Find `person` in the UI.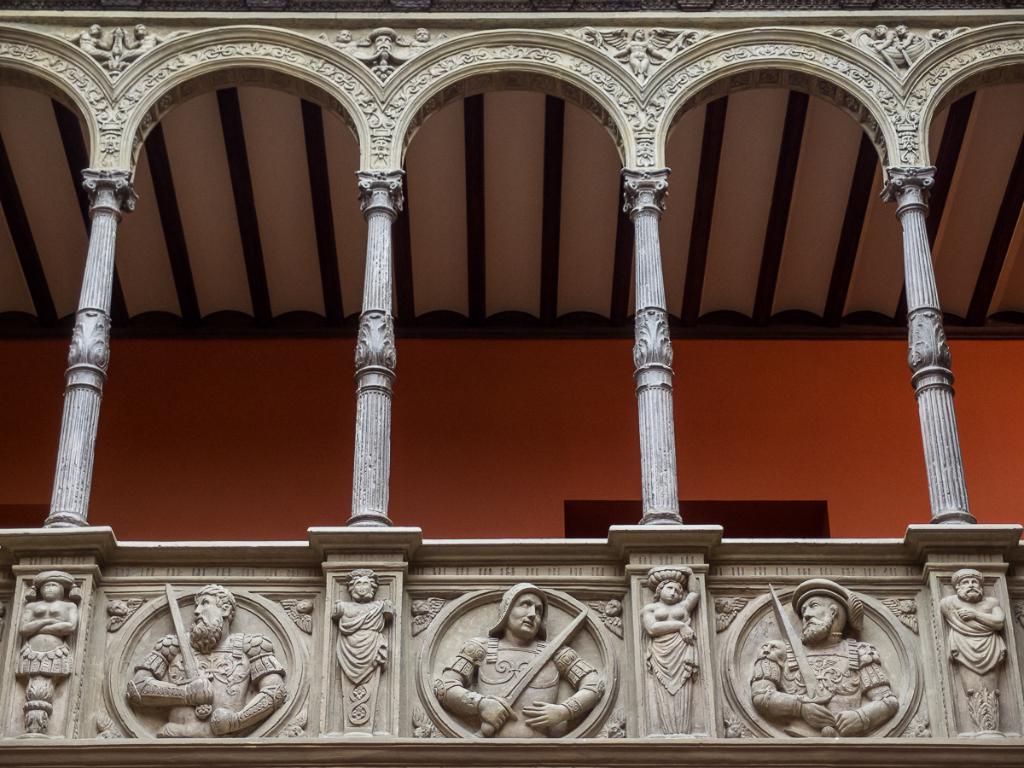
UI element at l=125, t=579, r=290, b=743.
